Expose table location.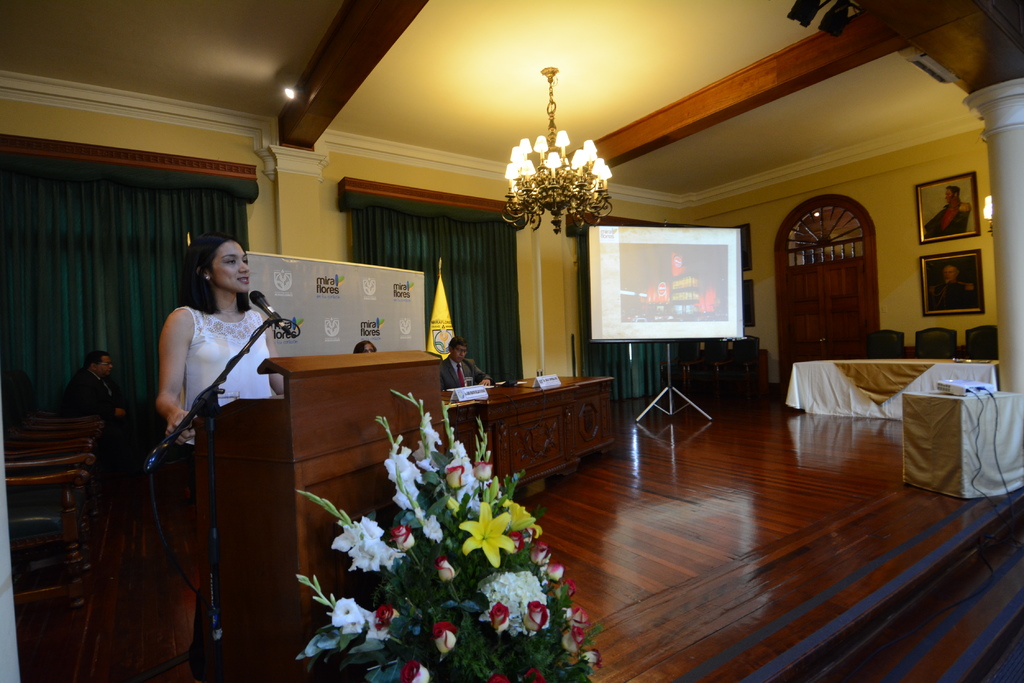
Exposed at bbox(446, 360, 616, 505).
